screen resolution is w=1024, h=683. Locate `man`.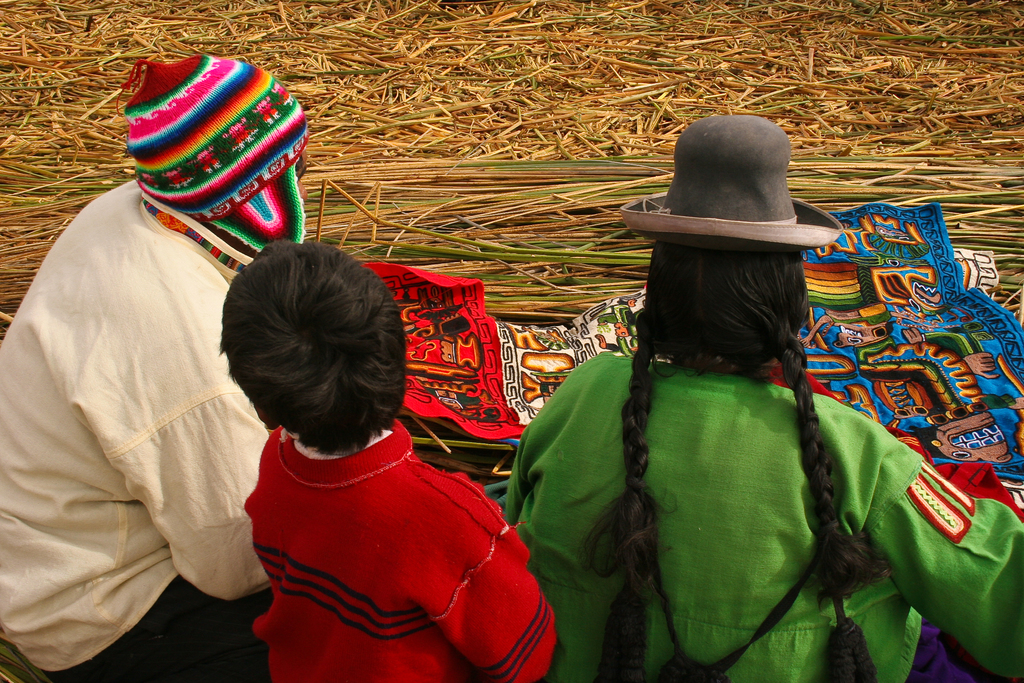
0, 53, 314, 679.
